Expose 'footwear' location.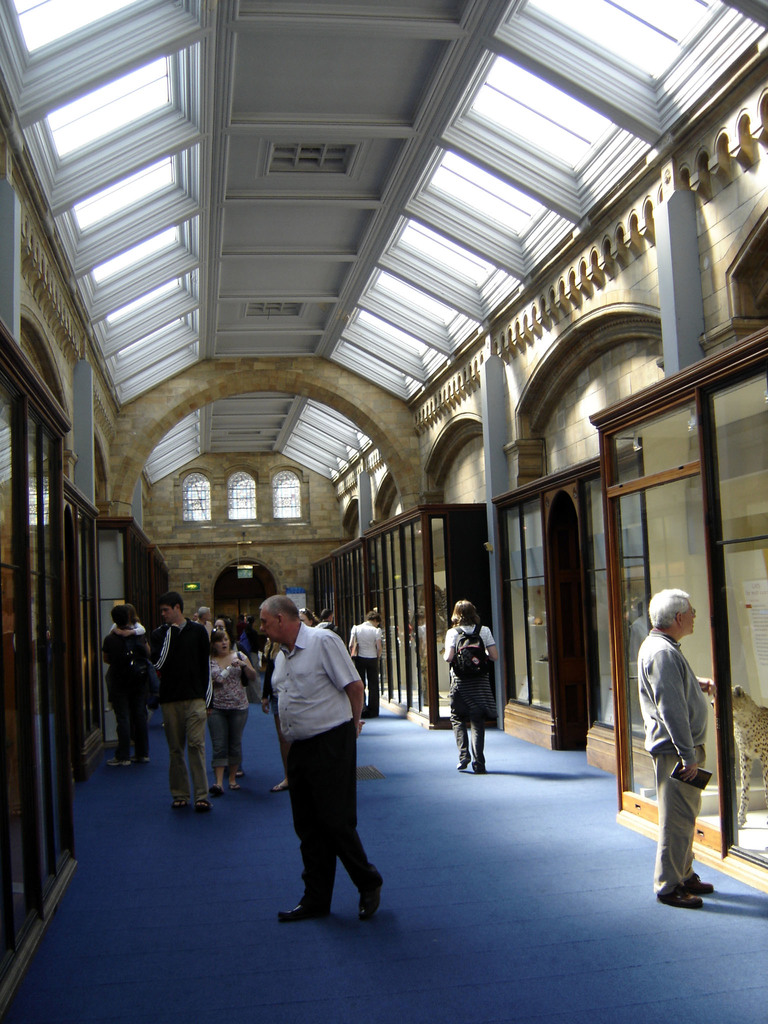
Exposed at pyautogui.locateOnScreen(356, 882, 377, 921).
